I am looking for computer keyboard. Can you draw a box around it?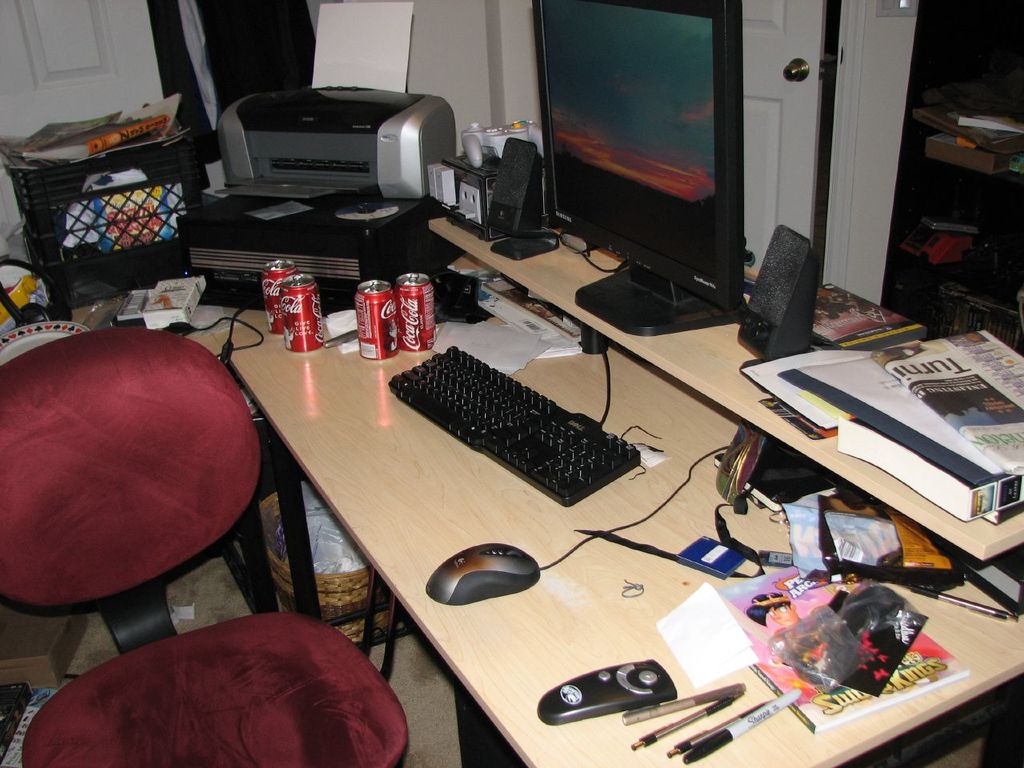
Sure, the bounding box is bbox=(387, 342, 645, 506).
